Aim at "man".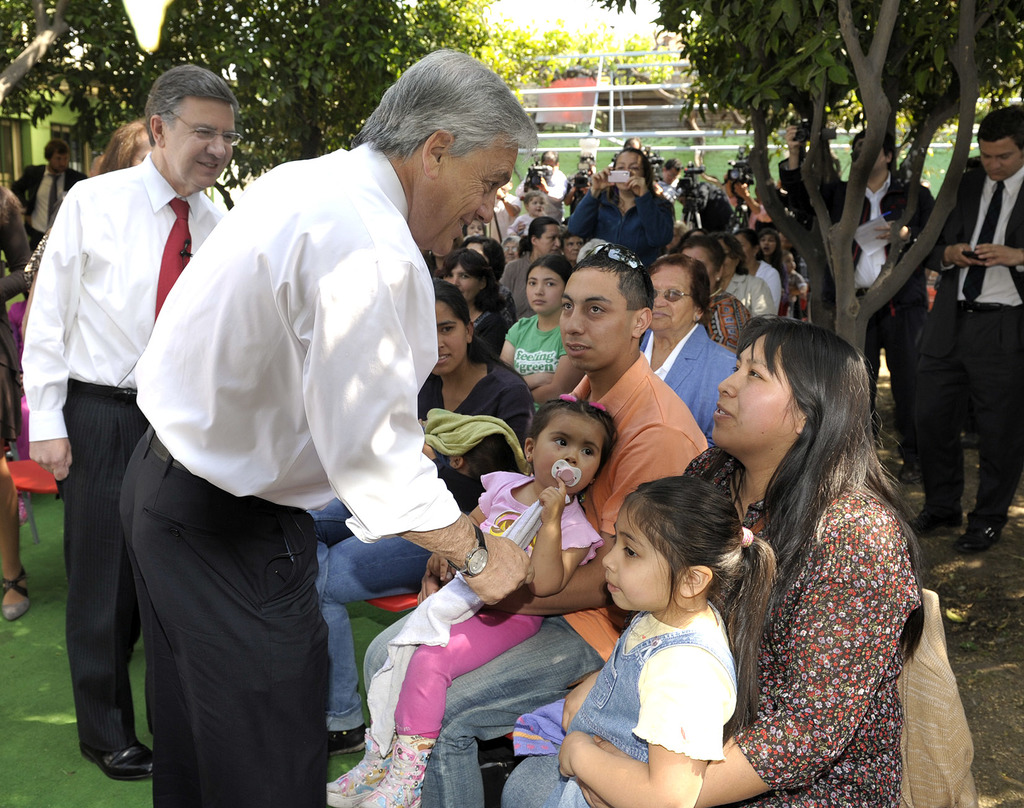
Aimed at [107, 45, 538, 807].
